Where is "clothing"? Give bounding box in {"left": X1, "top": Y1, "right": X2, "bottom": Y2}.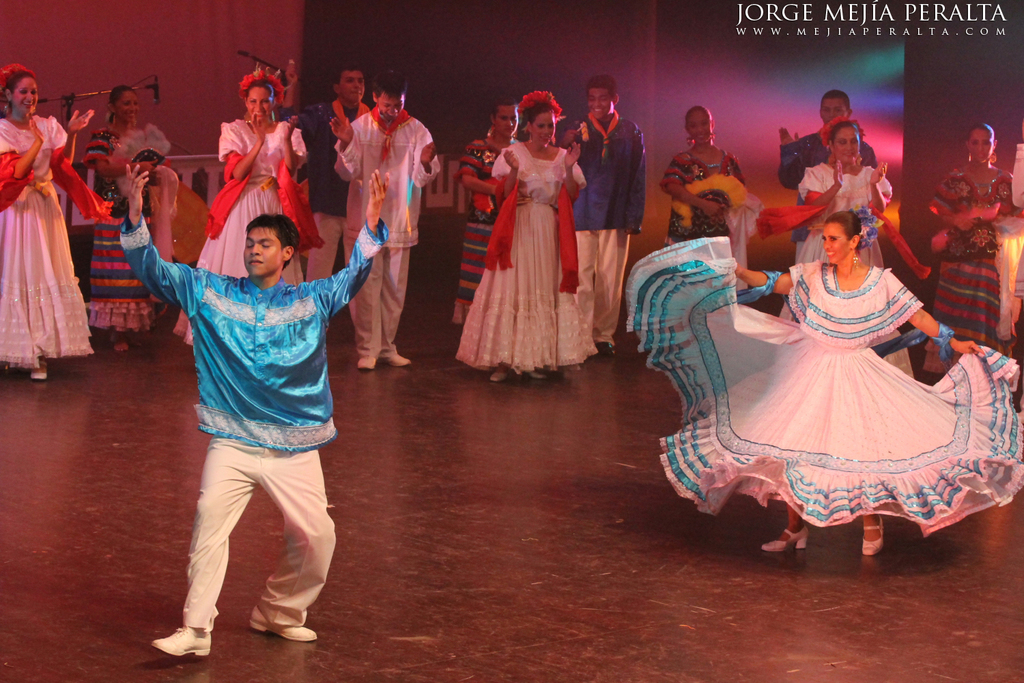
{"left": 0, "top": 115, "right": 132, "bottom": 377}.
